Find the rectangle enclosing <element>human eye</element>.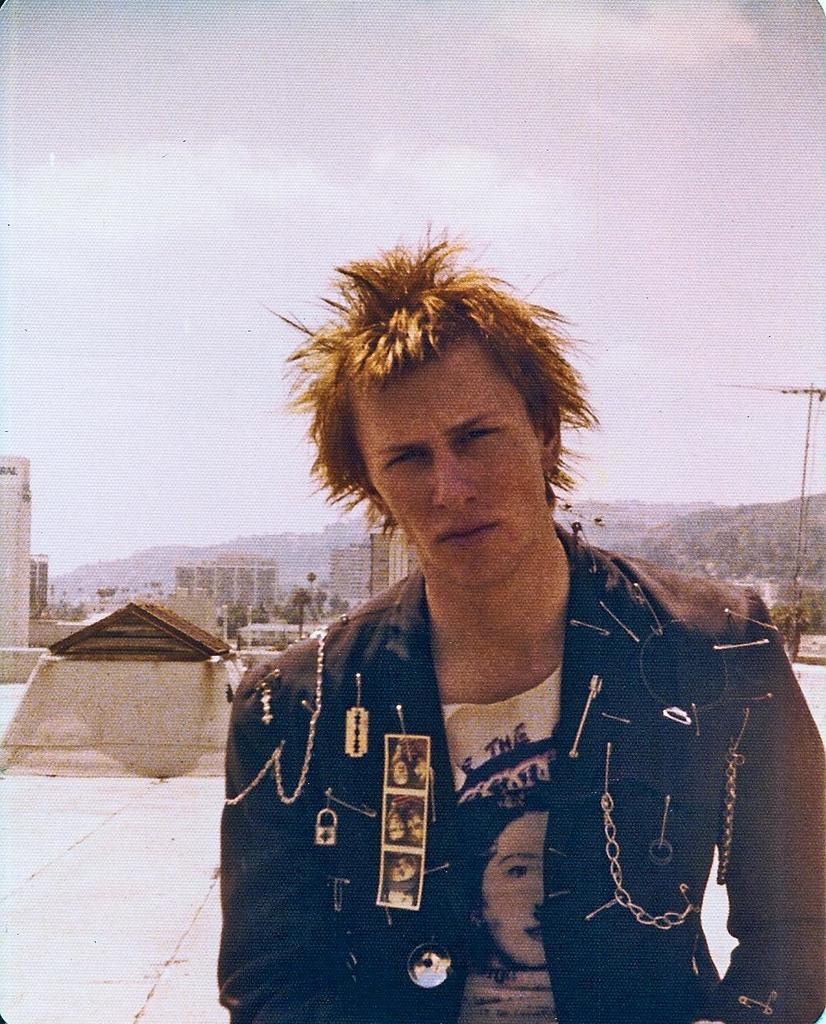
[384, 448, 421, 480].
